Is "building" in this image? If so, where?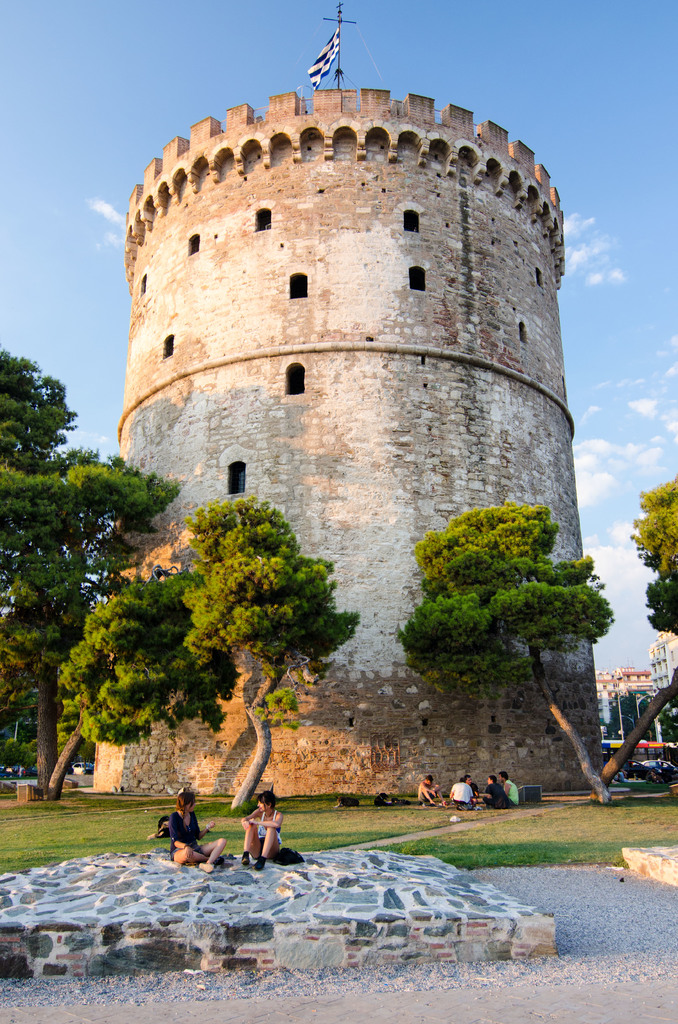
Yes, at x1=646, y1=625, x2=677, y2=706.
